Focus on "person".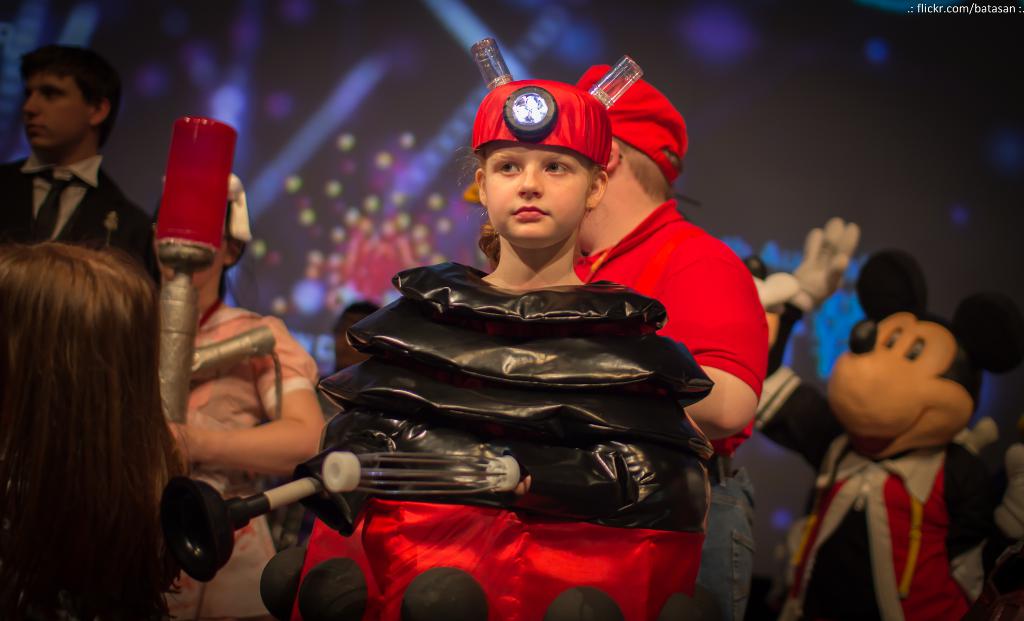
Focused at {"x1": 0, "y1": 238, "x2": 211, "y2": 620}.
